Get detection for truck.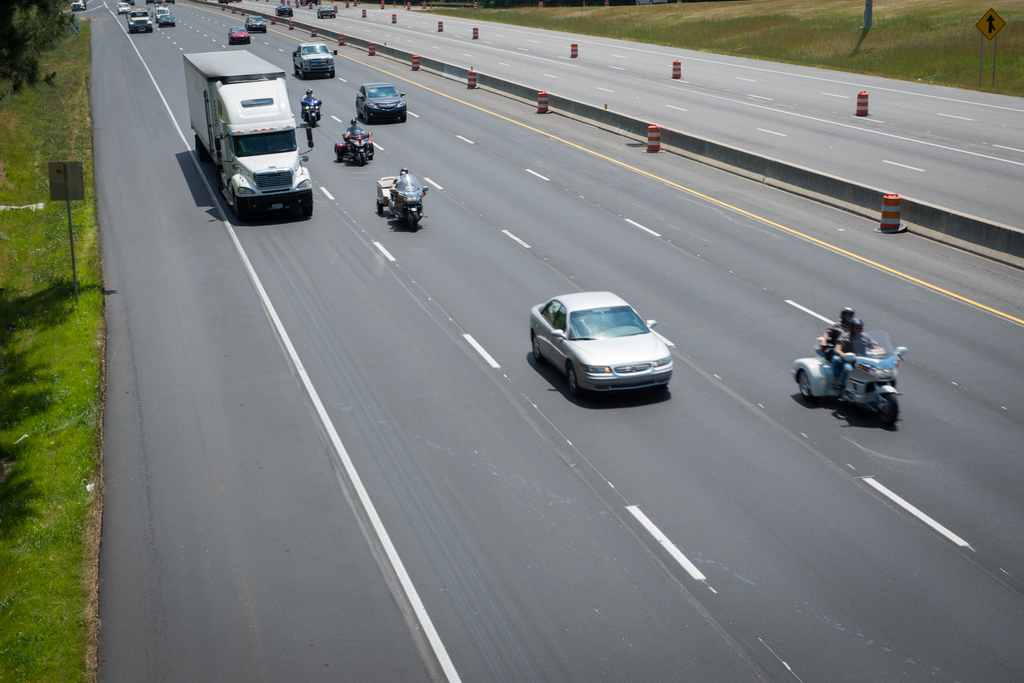
Detection: box=[126, 8, 158, 36].
